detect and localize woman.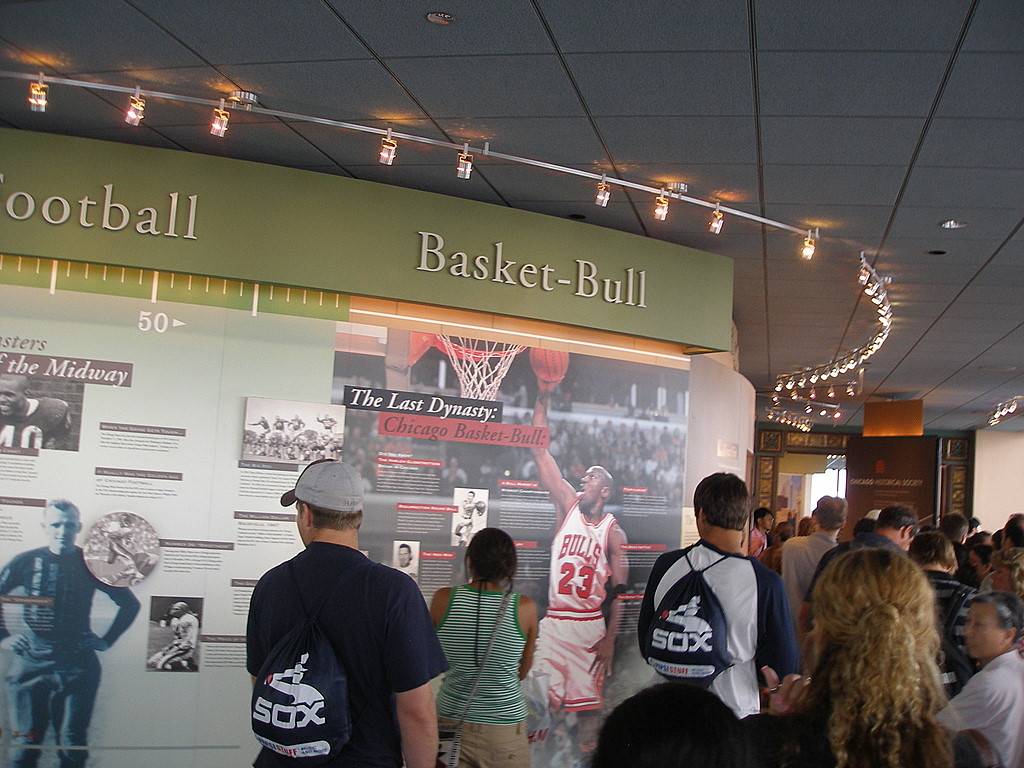
Localized at <bbox>755, 521, 797, 577</bbox>.
